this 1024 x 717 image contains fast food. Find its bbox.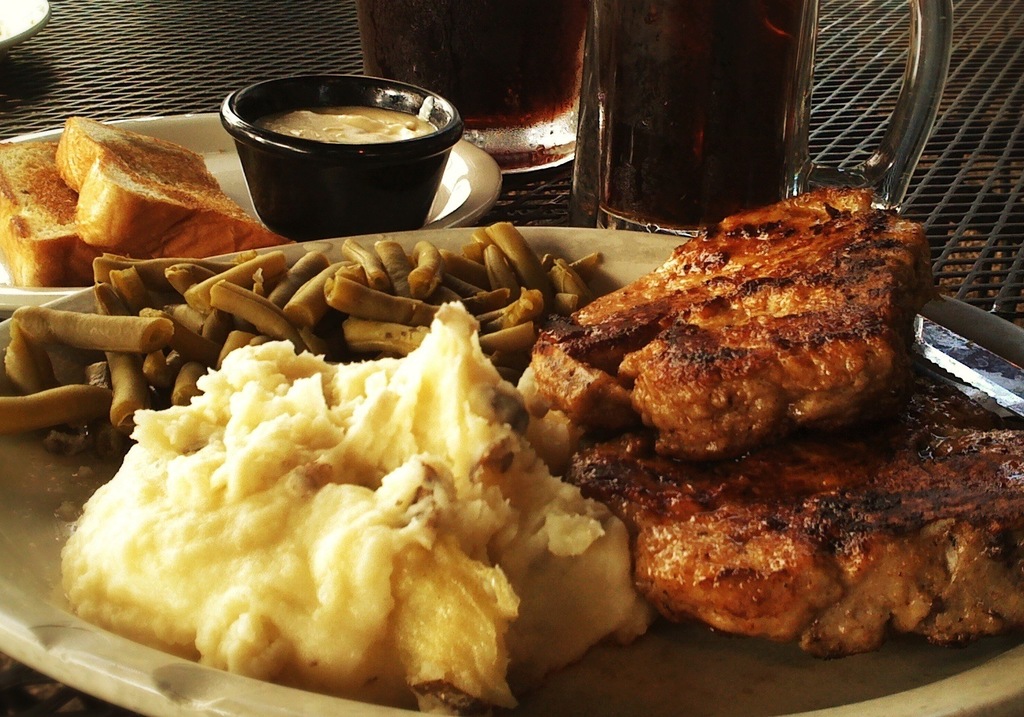
61,190,825,716.
